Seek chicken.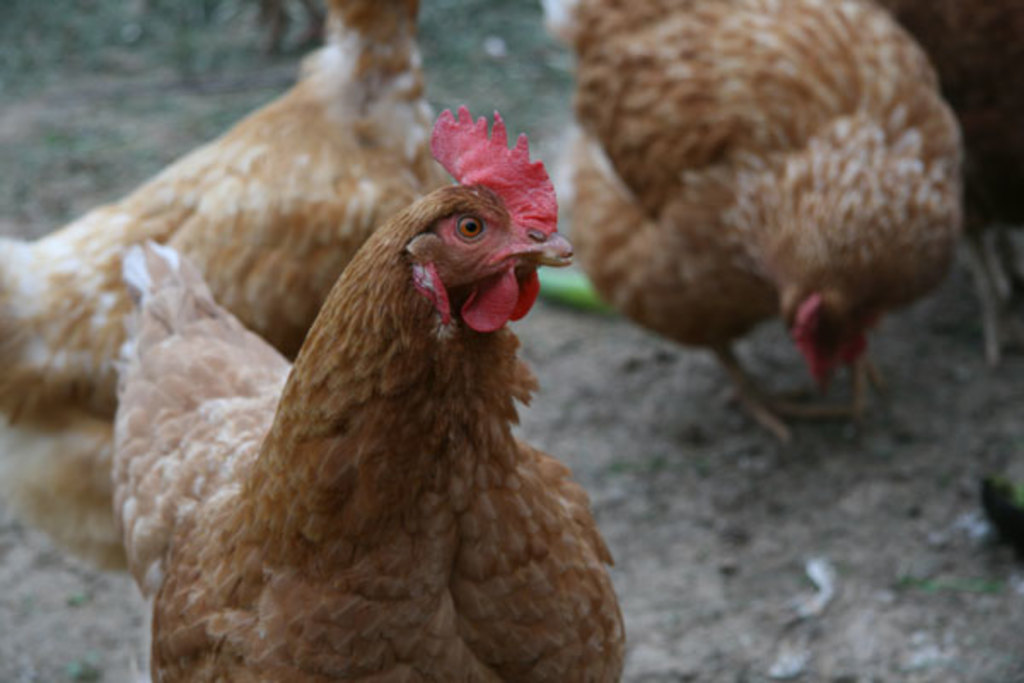
(0,0,449,601).
